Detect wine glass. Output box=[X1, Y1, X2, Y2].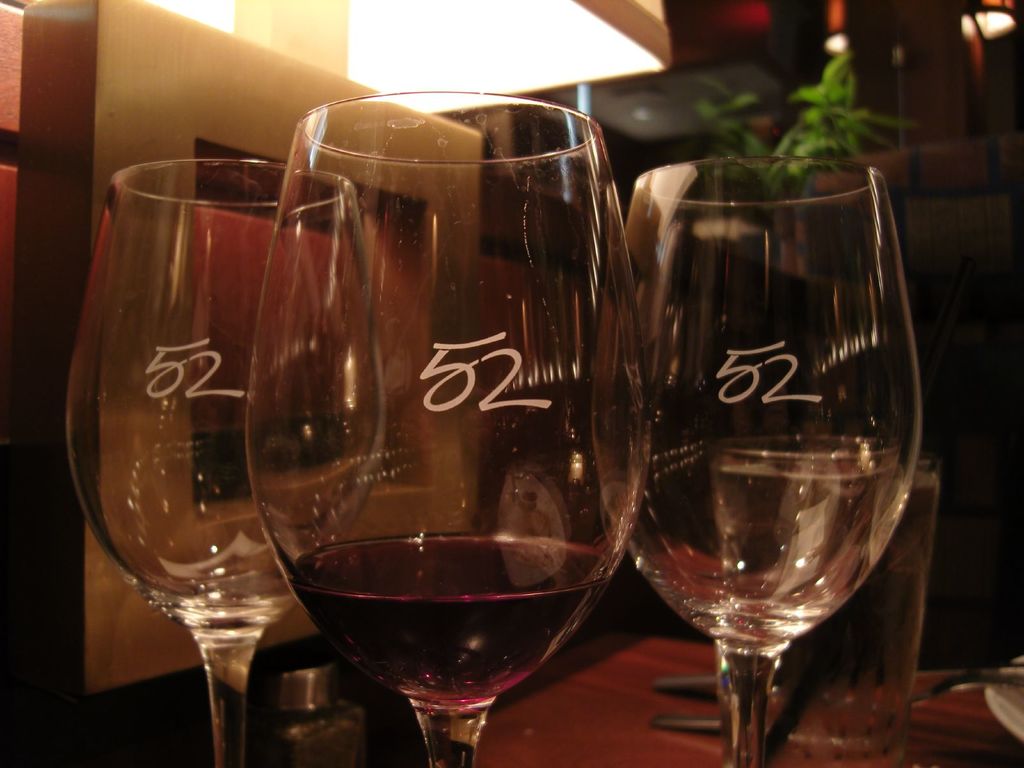
box=[589, 156, 920, 767].
